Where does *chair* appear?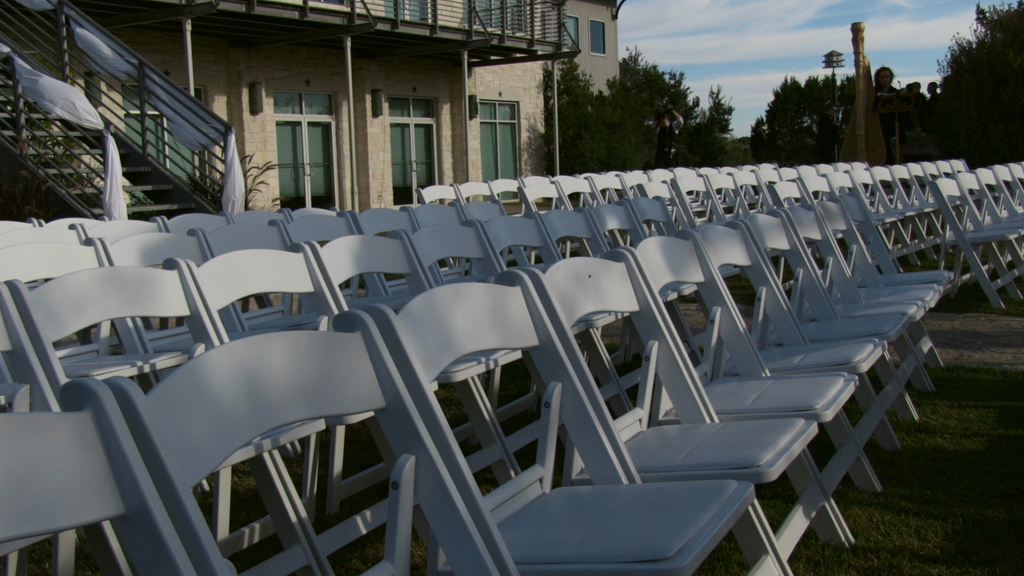
Appears at 954 170 1023 300.
